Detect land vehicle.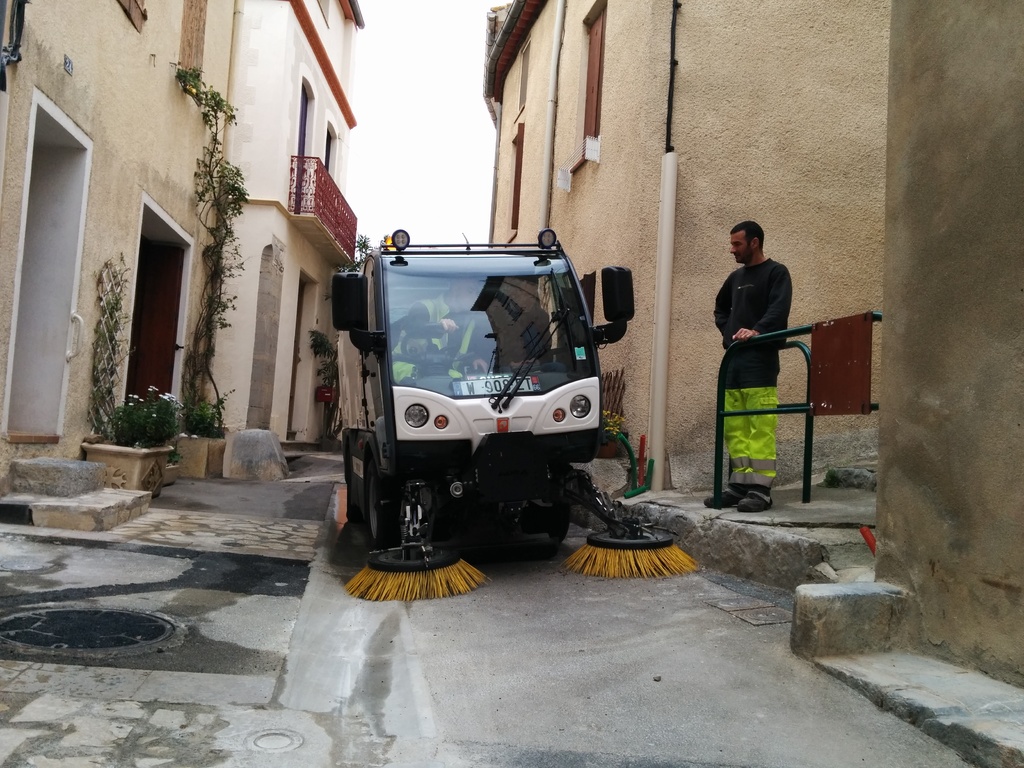
Detected at box=[321, 220, 644, 596].
